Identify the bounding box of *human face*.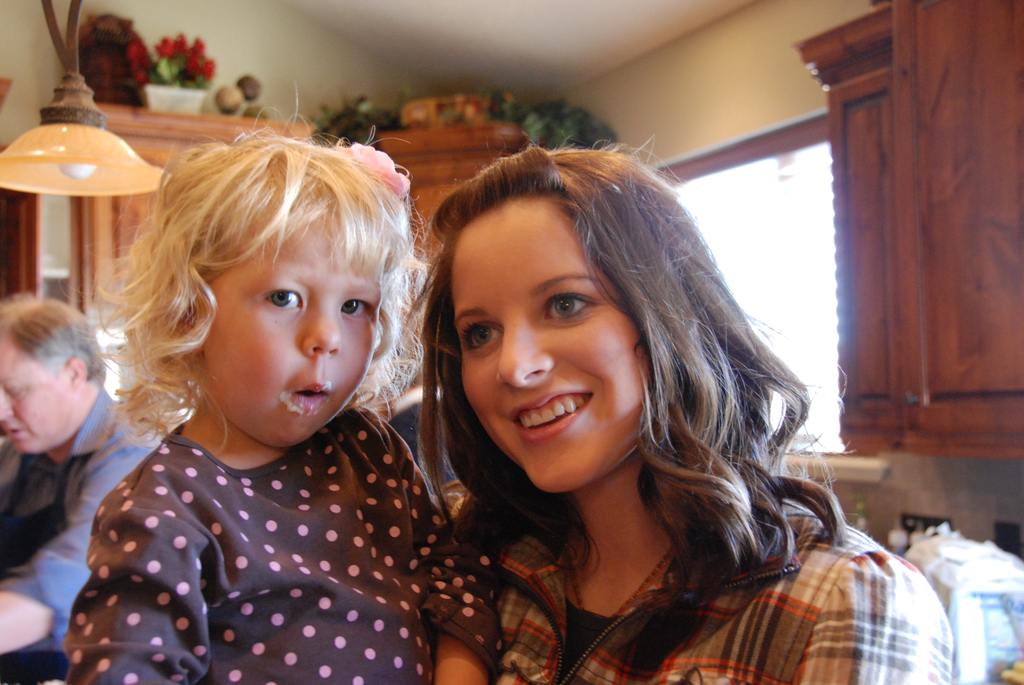
0 334 69 461.
